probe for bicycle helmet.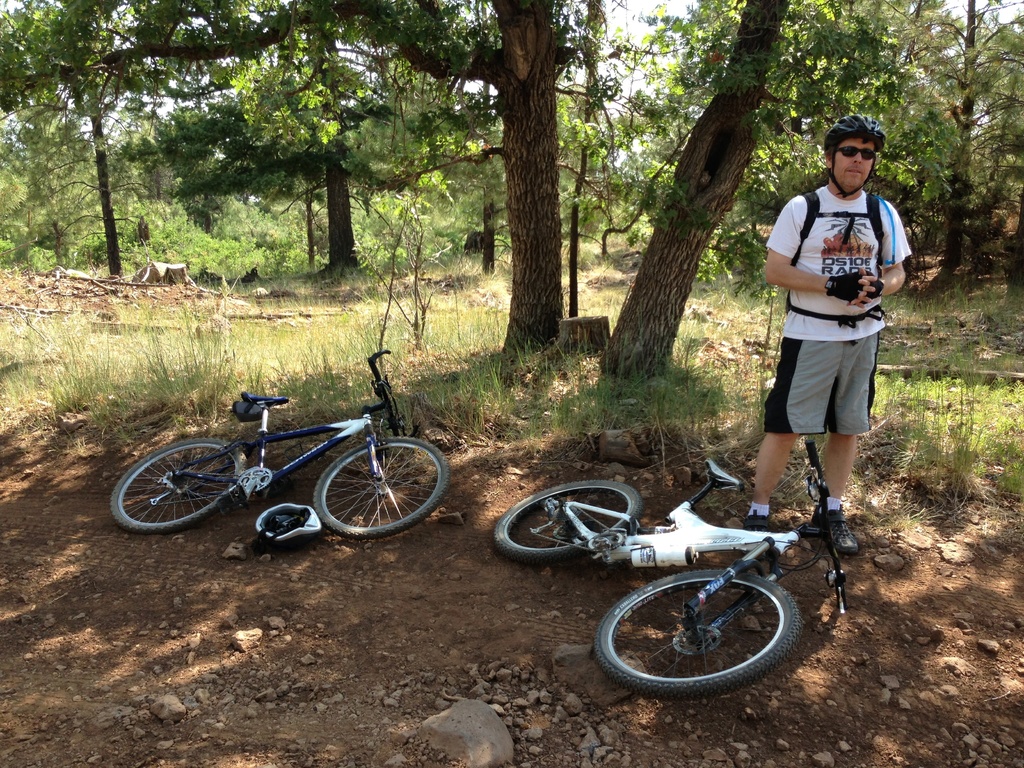
Probe result: bbox=[821, 115, 897, 196].
